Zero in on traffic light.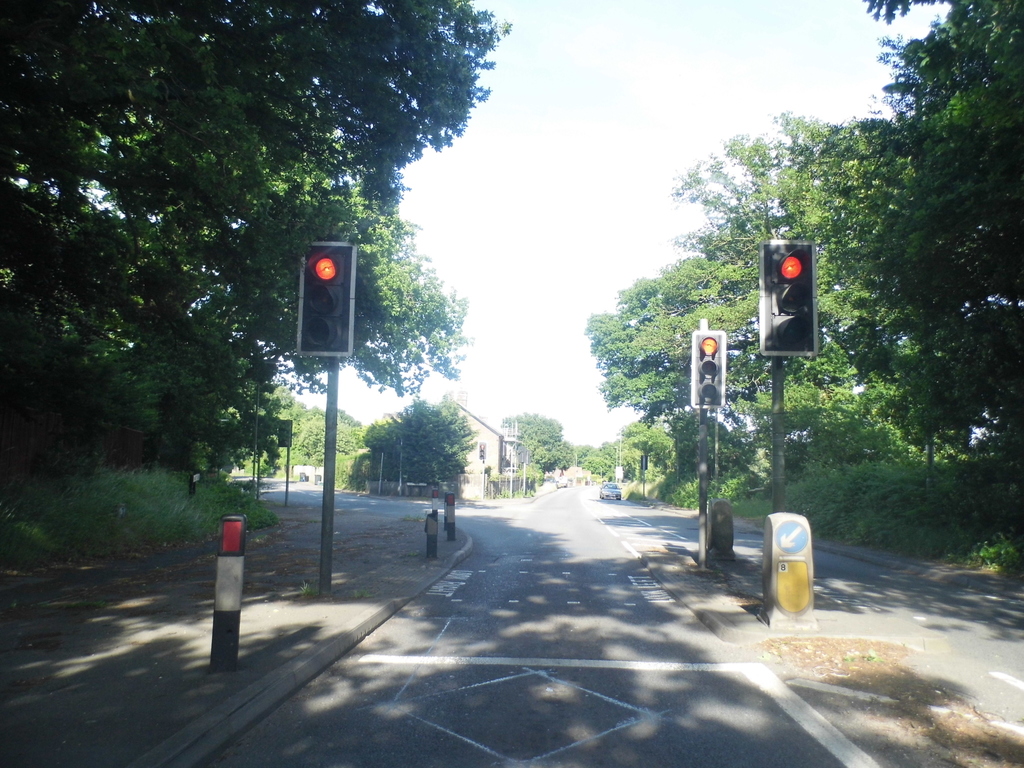
Zeroed in: pyautogui.locateOnScreen(759, 239, 817, 355).
